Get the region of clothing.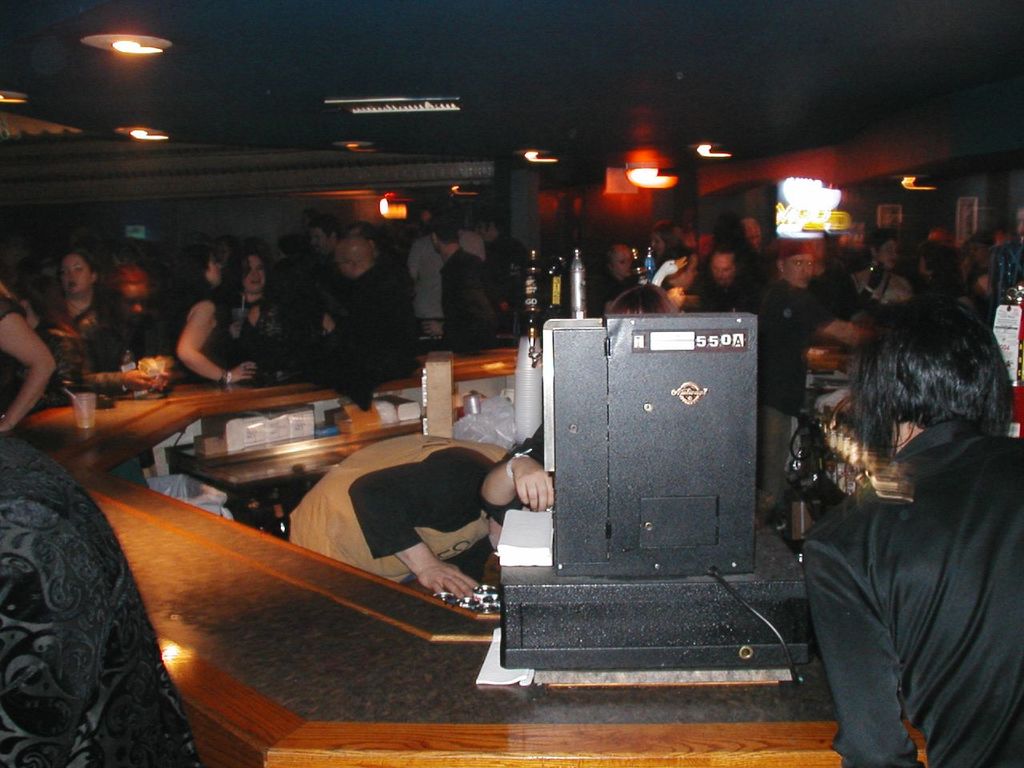
[left=0, top=434, right=208, bottom=767].
